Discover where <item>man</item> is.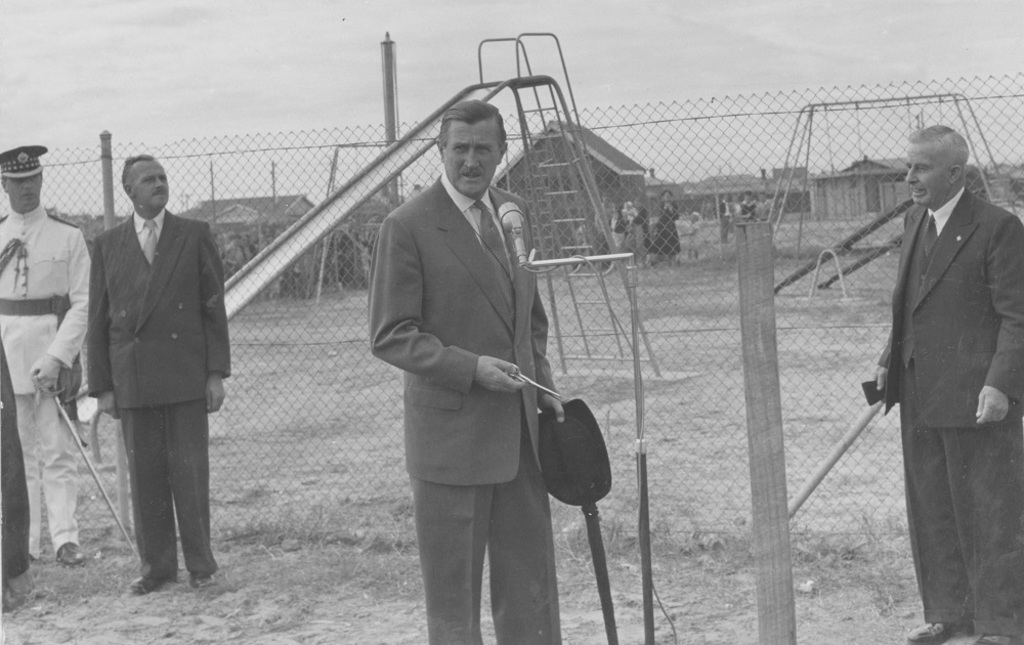
Discovered at [x1=367, y1=99, x2=560, y2=644].
